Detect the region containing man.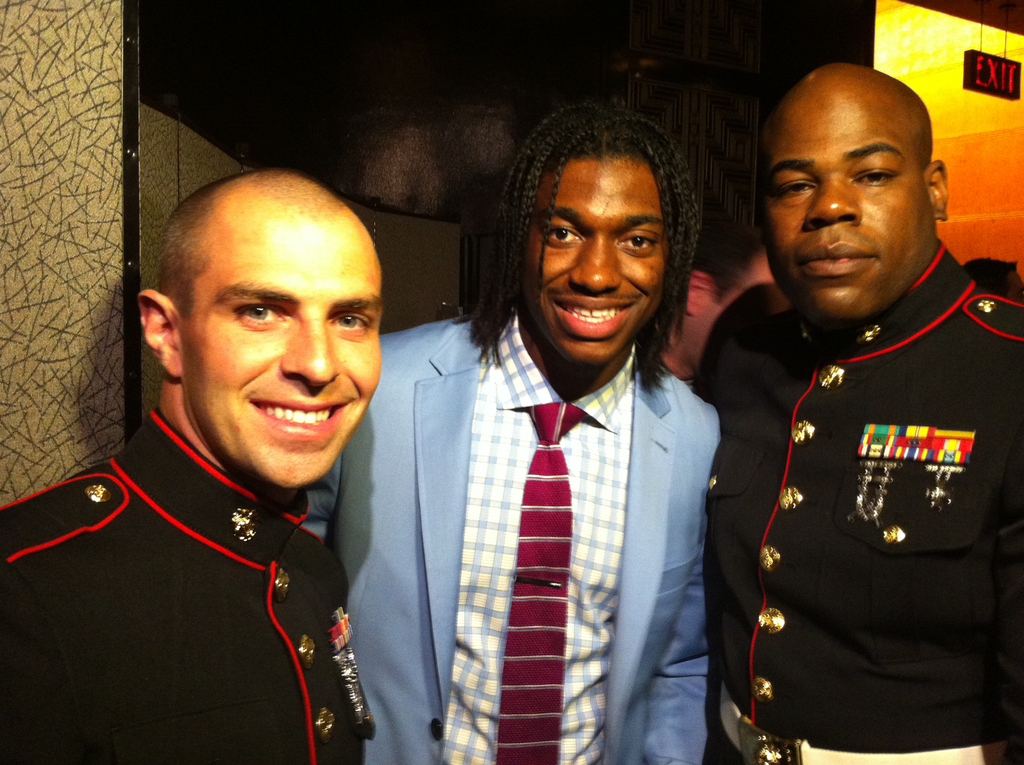
bbox=[698, 61, 1023, 764].
